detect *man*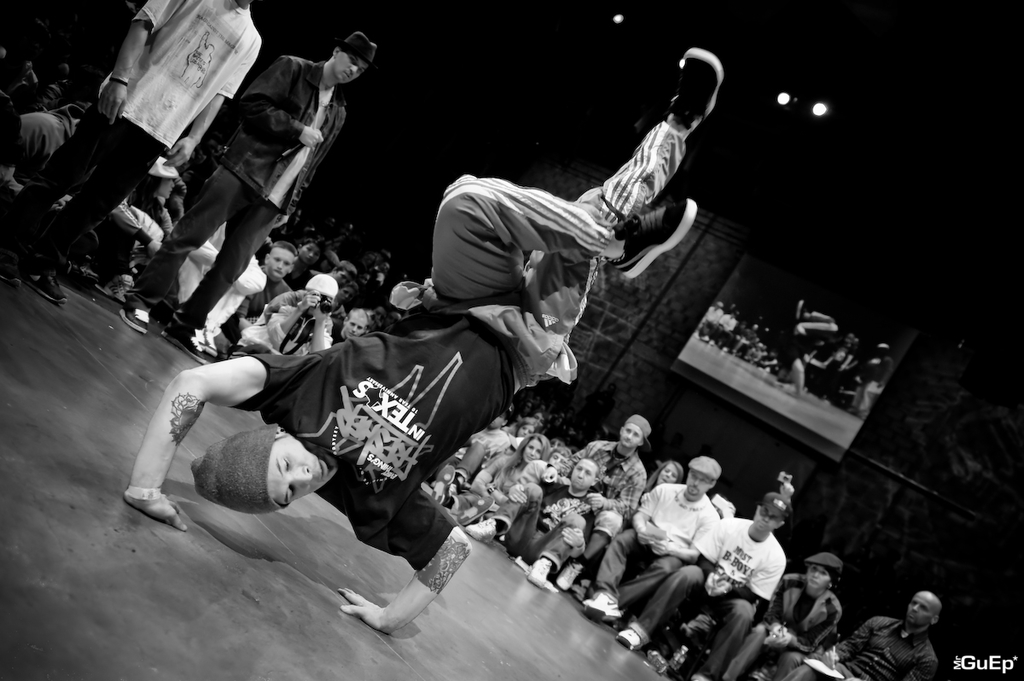
x1=612 y1=488 x2=793 y2=680
